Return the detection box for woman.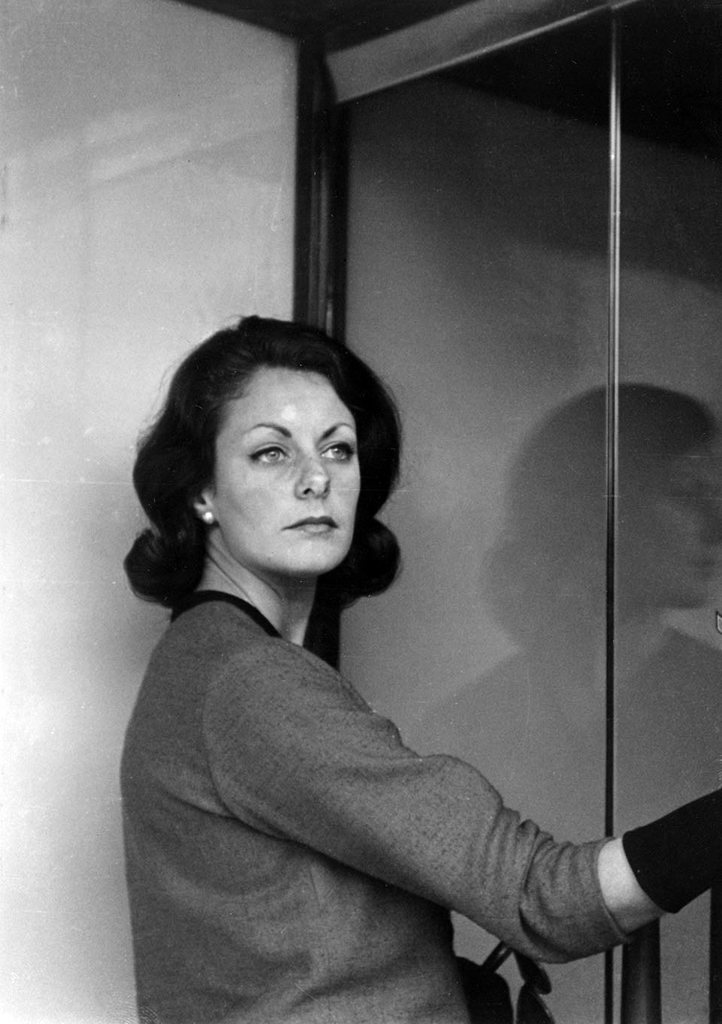
bbox=[86, 284, 653, 1005].
